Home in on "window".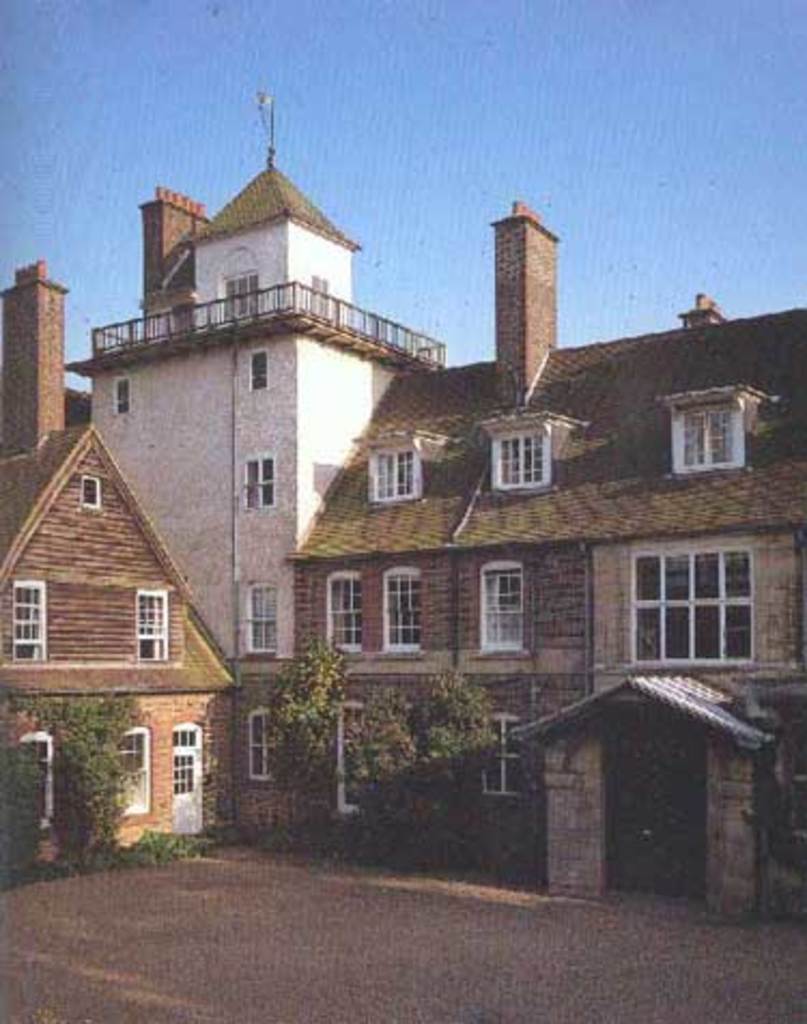
Homed in at bbox(480, 712, 521, 790).
